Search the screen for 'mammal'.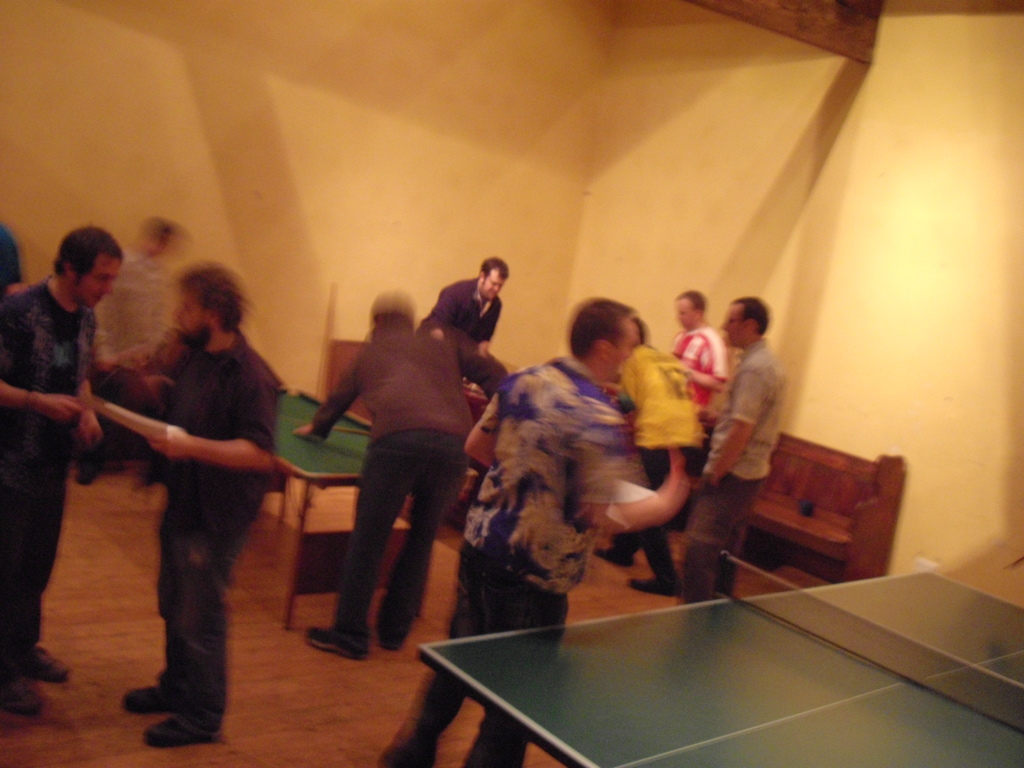
Found at 298 282 497 653.
